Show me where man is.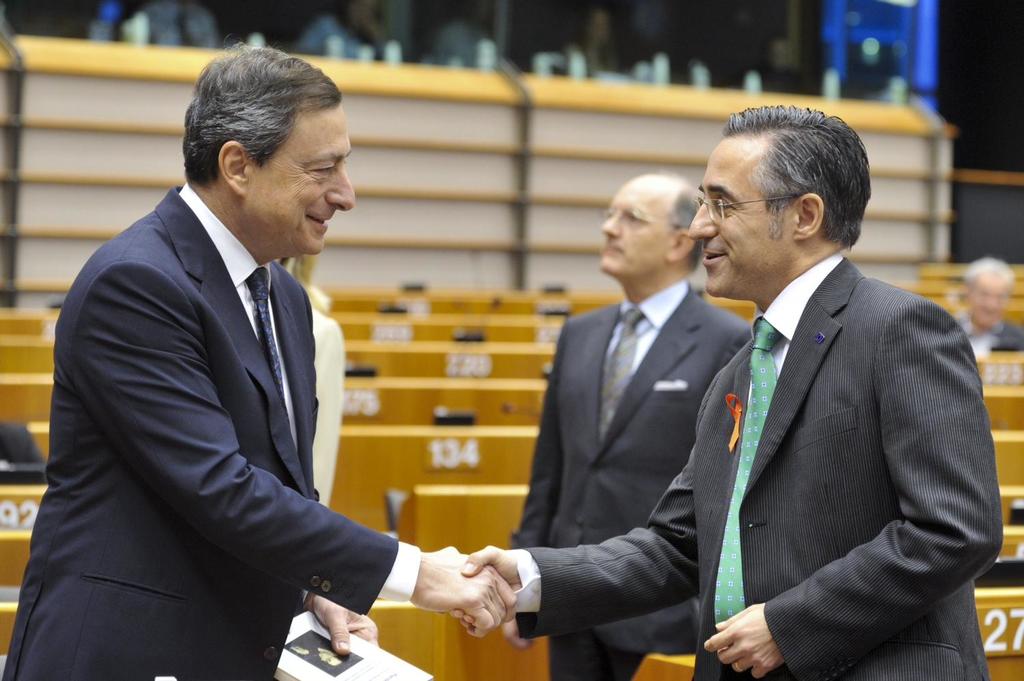
man is at x1=955, y1=250, x2=1023, y2=357.
